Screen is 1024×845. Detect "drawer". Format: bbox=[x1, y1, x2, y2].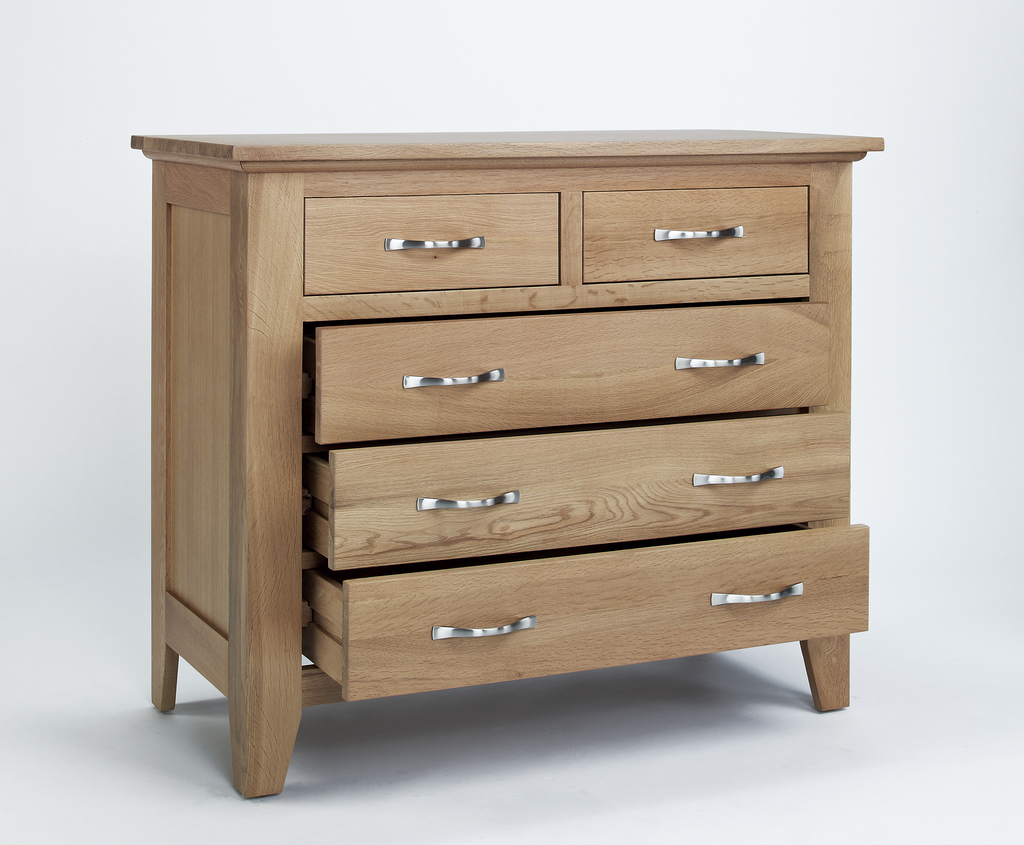
bbox=[301, 193, 561, 295].
